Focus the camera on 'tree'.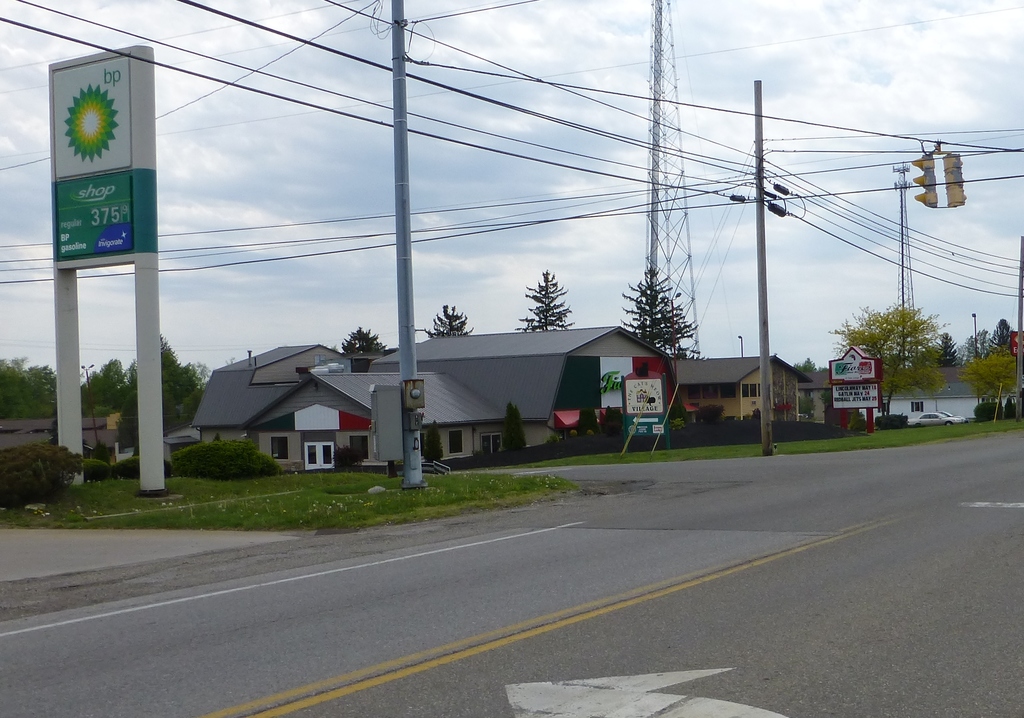
Focus region: x1=514 y1=267 x2=584 y2=335.
